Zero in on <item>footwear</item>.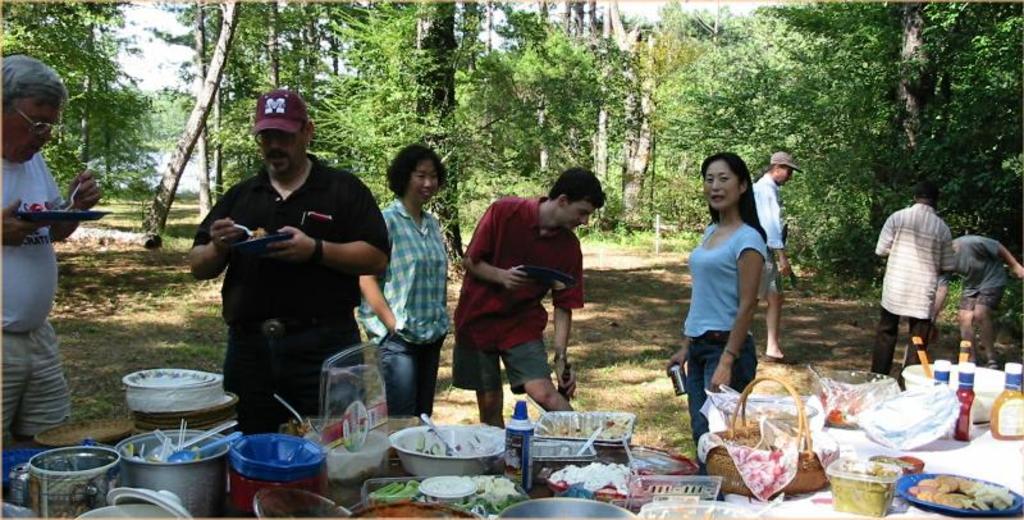
Zeroed in: left=986, top=357, right=998, bottom=371.
